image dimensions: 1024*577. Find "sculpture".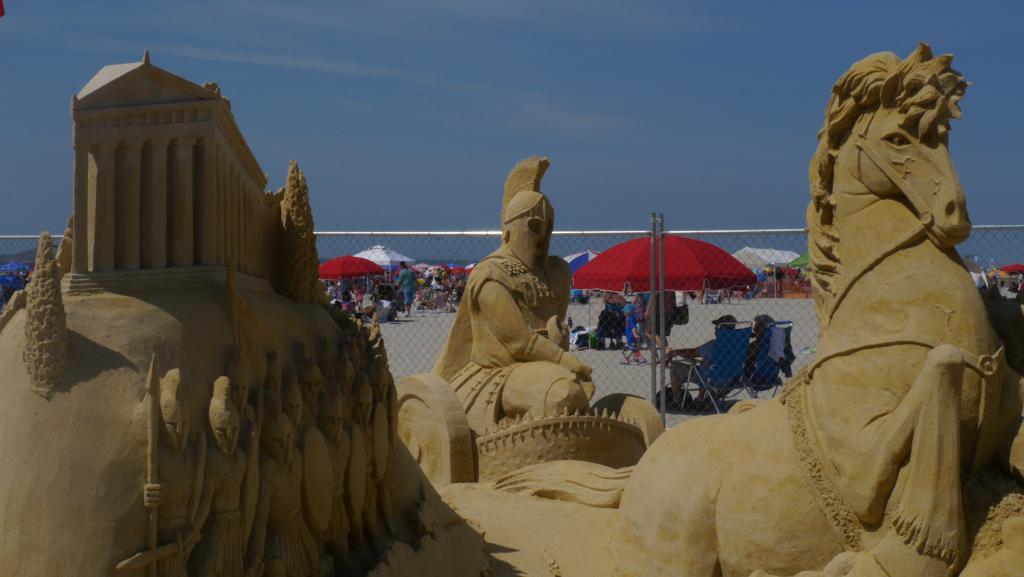
bbox=[199, 363, 257, 576].
